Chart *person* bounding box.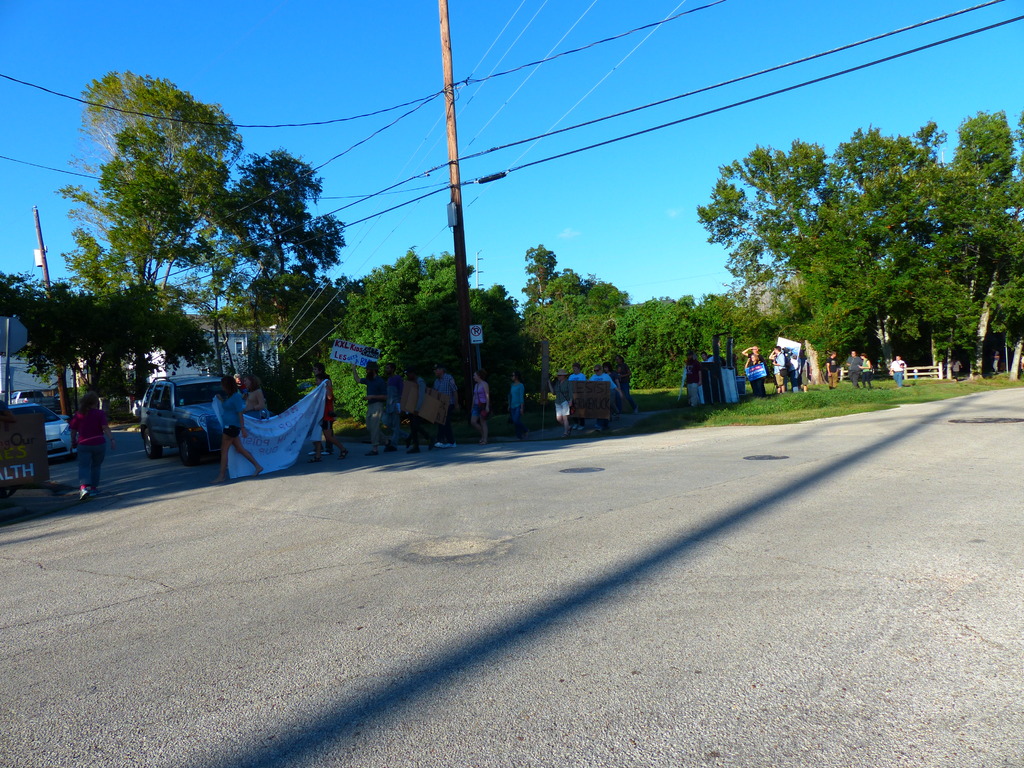
Charted: {"x1": 545, "y1": 365, "x2": 573, "y2": 440}.
